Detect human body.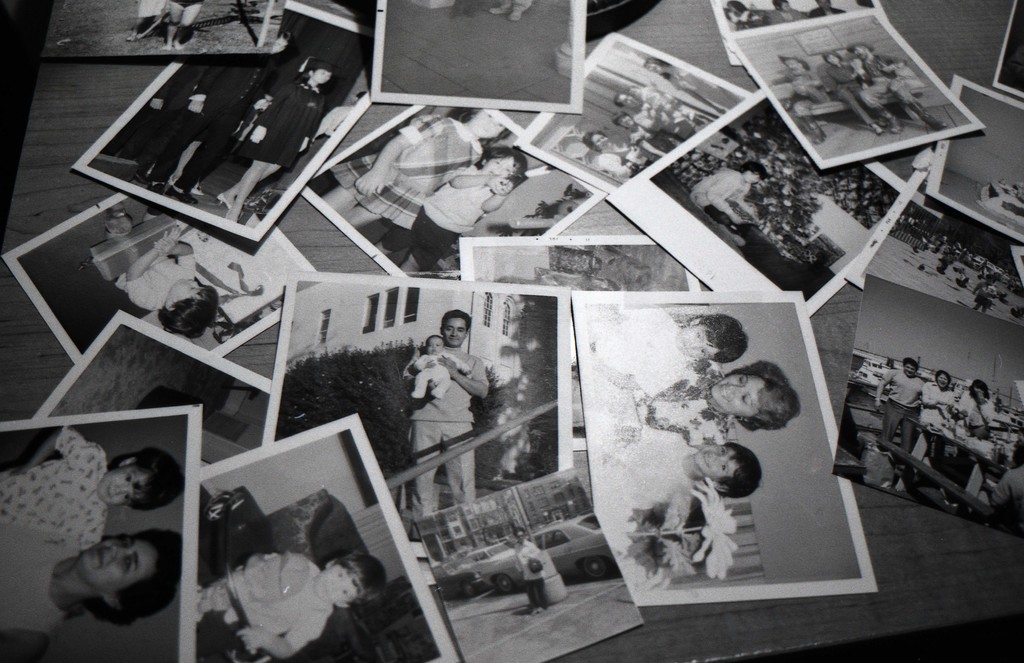
Detected at pyautogui.locateOnScreen(860, 53, 939, 133).
